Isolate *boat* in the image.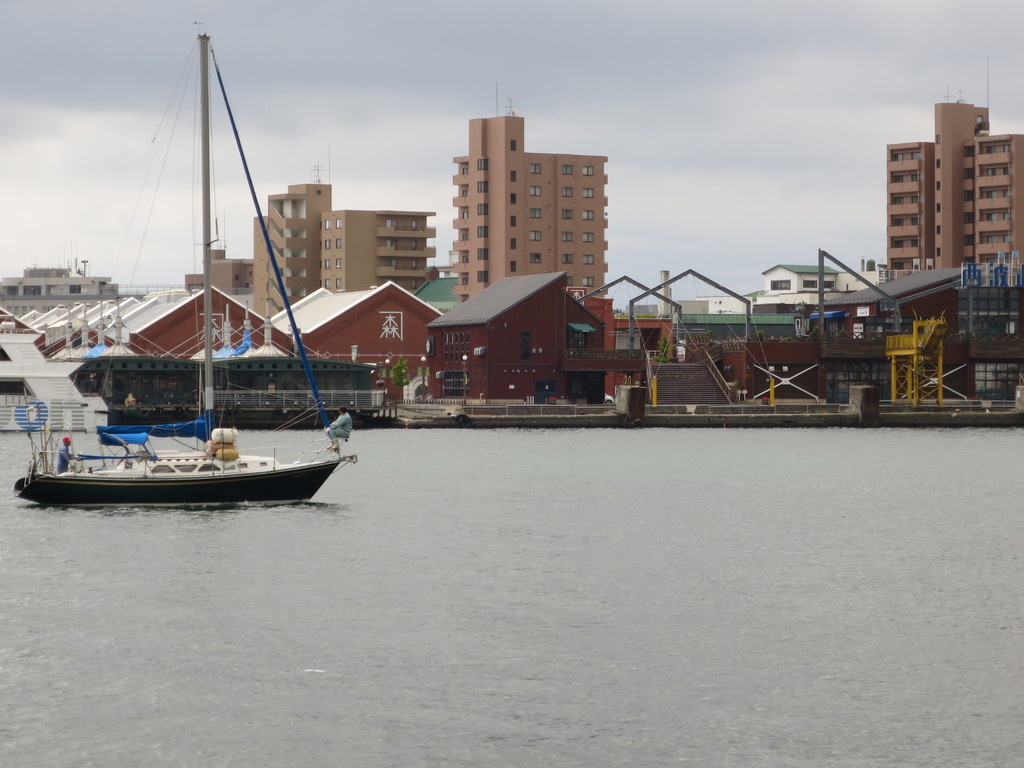
Isolated region: 16:56:364:531.
